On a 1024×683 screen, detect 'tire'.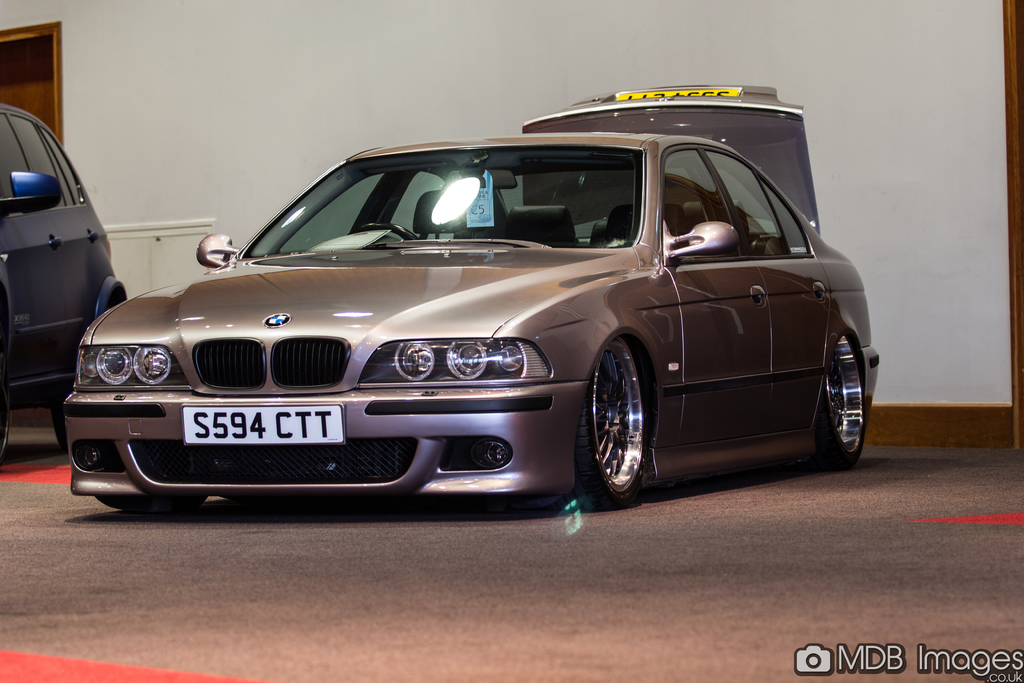
left=572, top=336, right=658, bottom=507.
